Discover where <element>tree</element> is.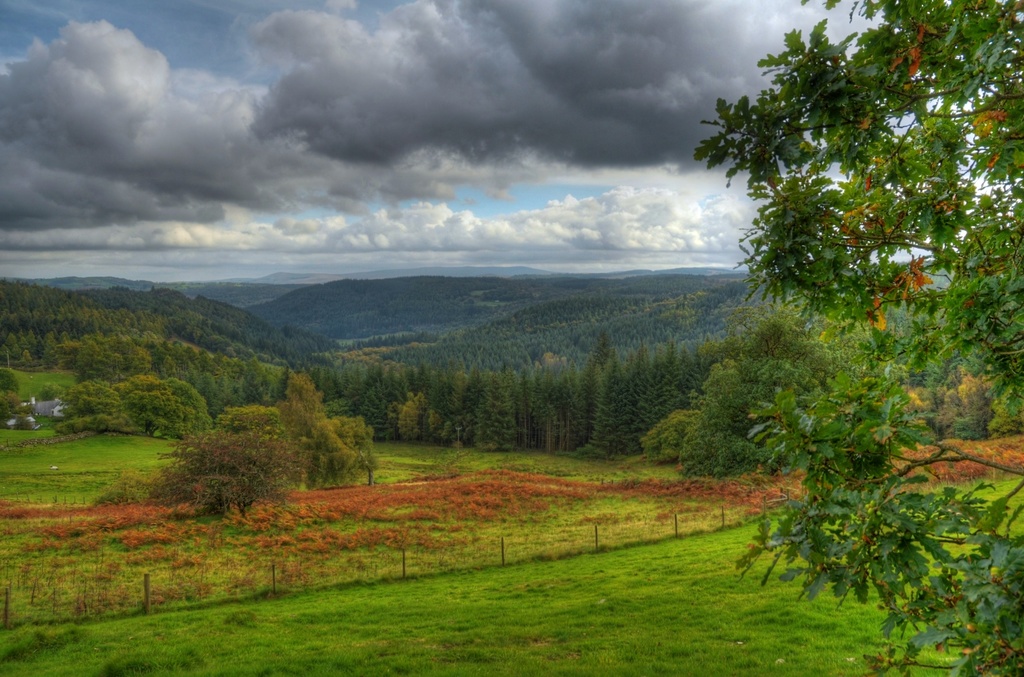
Discovered at <bbox>148, 406, 300, 516</bbox>.
